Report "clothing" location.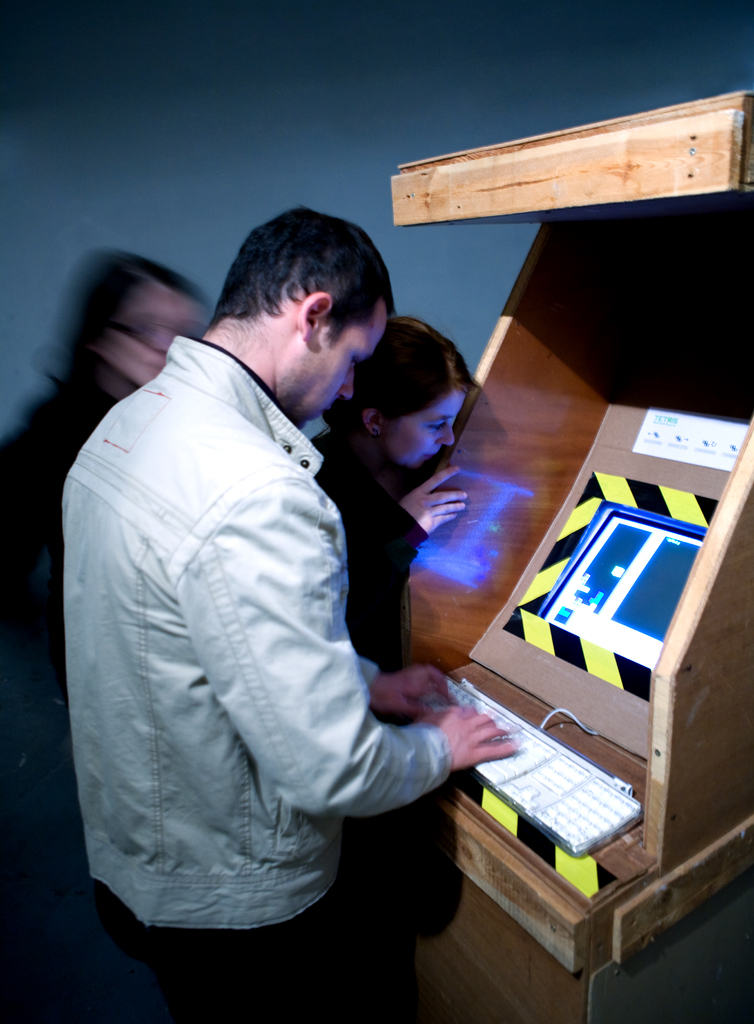
Report: Rect(49, 335, 446, 1023).
